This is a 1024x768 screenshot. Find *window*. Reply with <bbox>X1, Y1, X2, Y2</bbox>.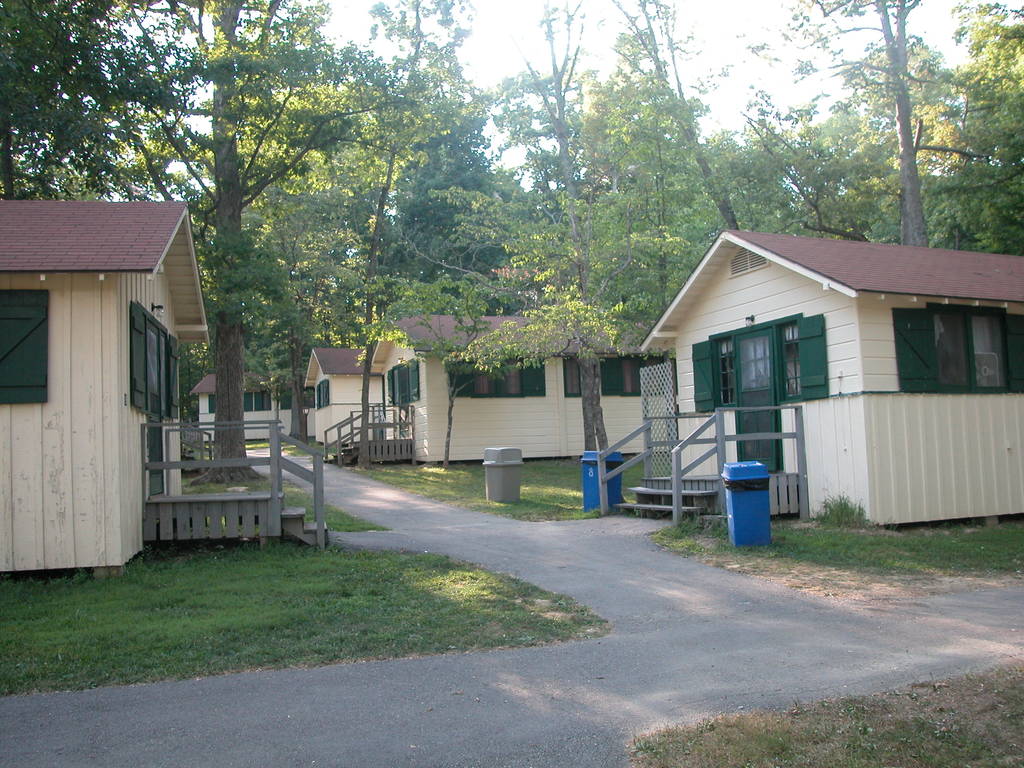
<bbox>602, 360, 624, 392</bbox>.
